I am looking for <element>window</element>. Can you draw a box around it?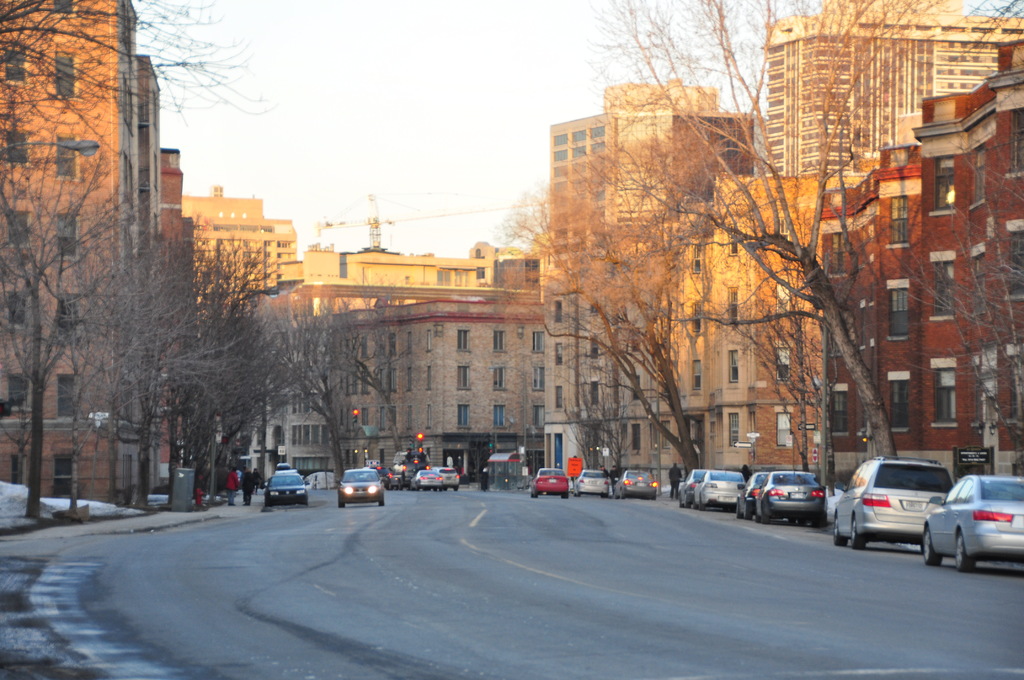
Sure, the bounding box is 6, 129, 23, 159.
